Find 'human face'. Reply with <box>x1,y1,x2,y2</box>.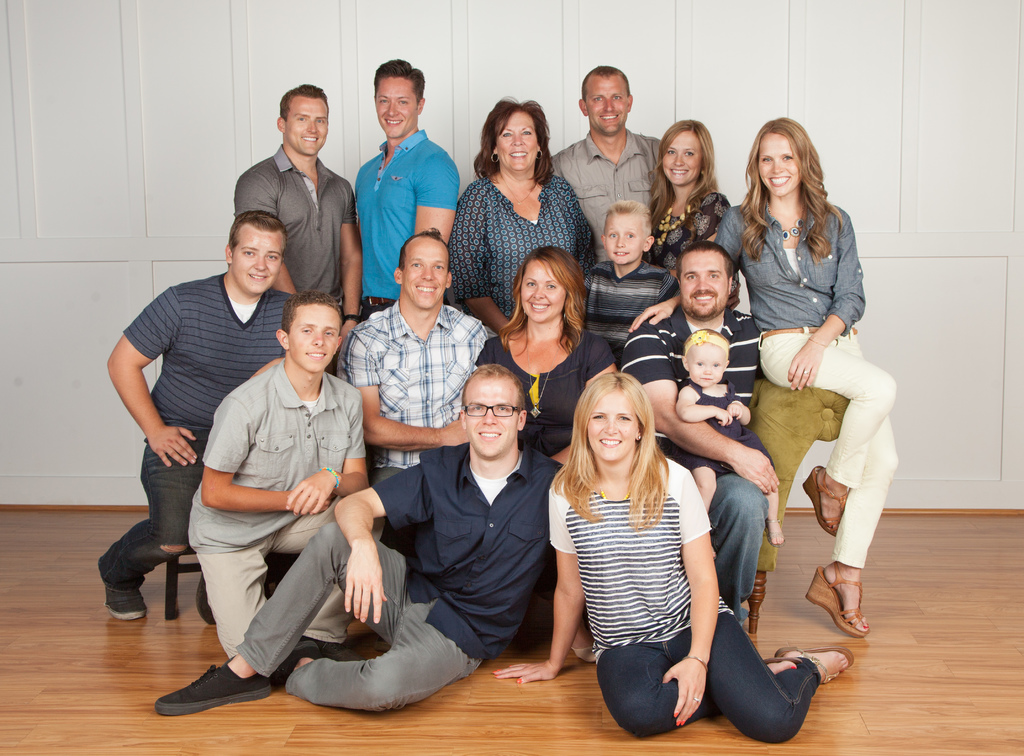
<box>520,256,566,328</box>.
